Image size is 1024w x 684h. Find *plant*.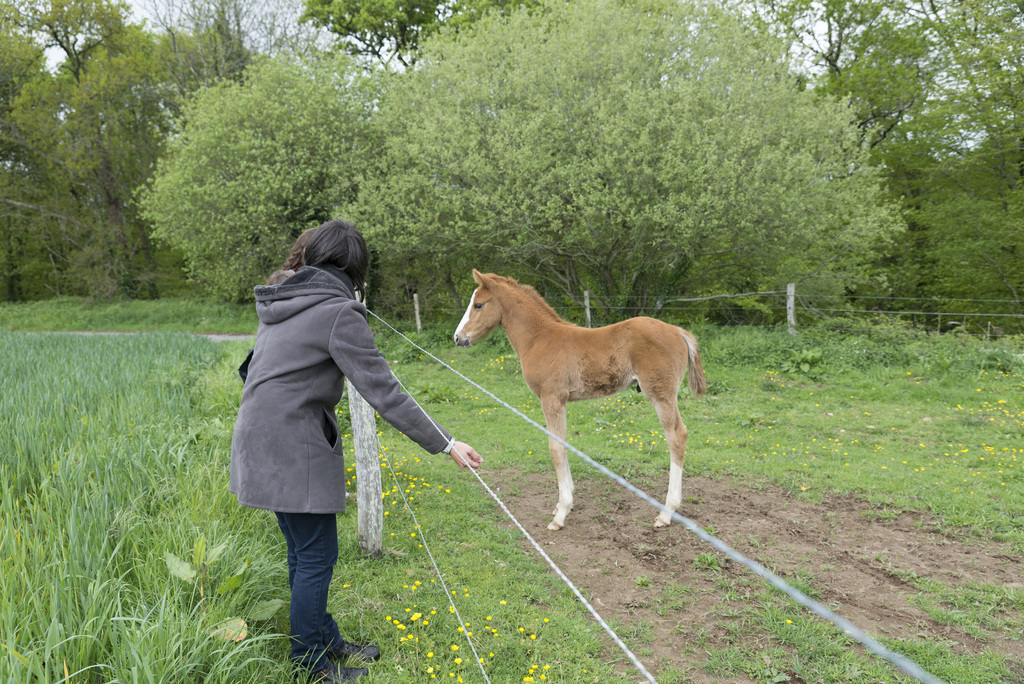
(left=130, top=42, right=396, bottom=305).
